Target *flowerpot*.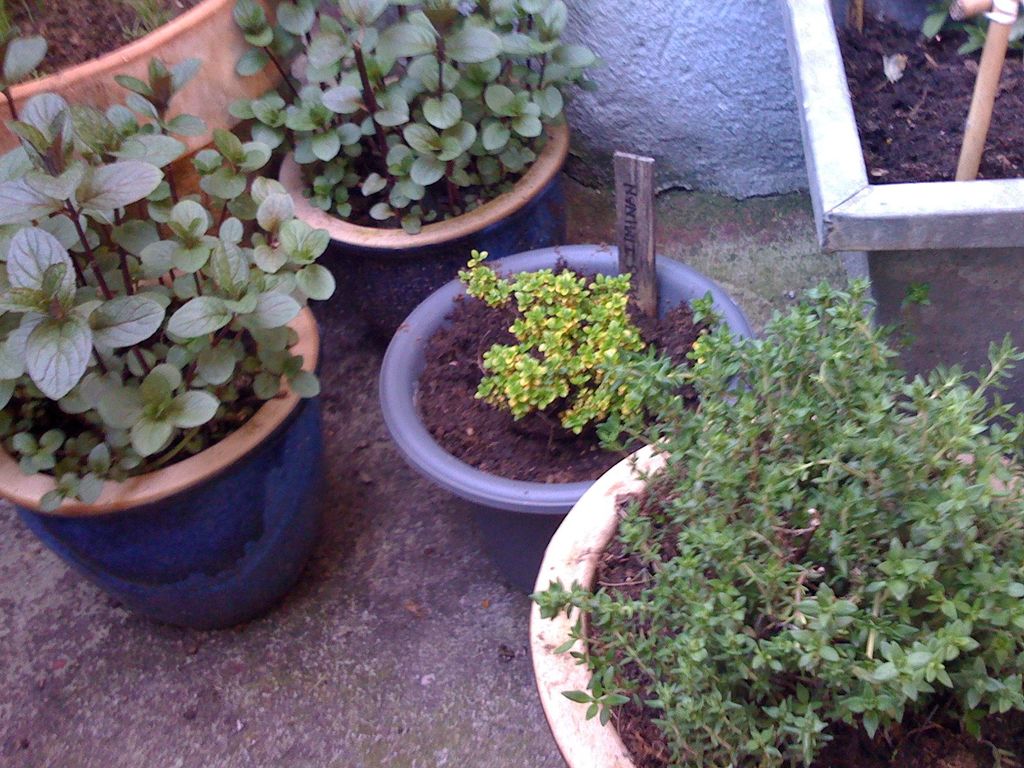
Target region: 382 234 762 596.
